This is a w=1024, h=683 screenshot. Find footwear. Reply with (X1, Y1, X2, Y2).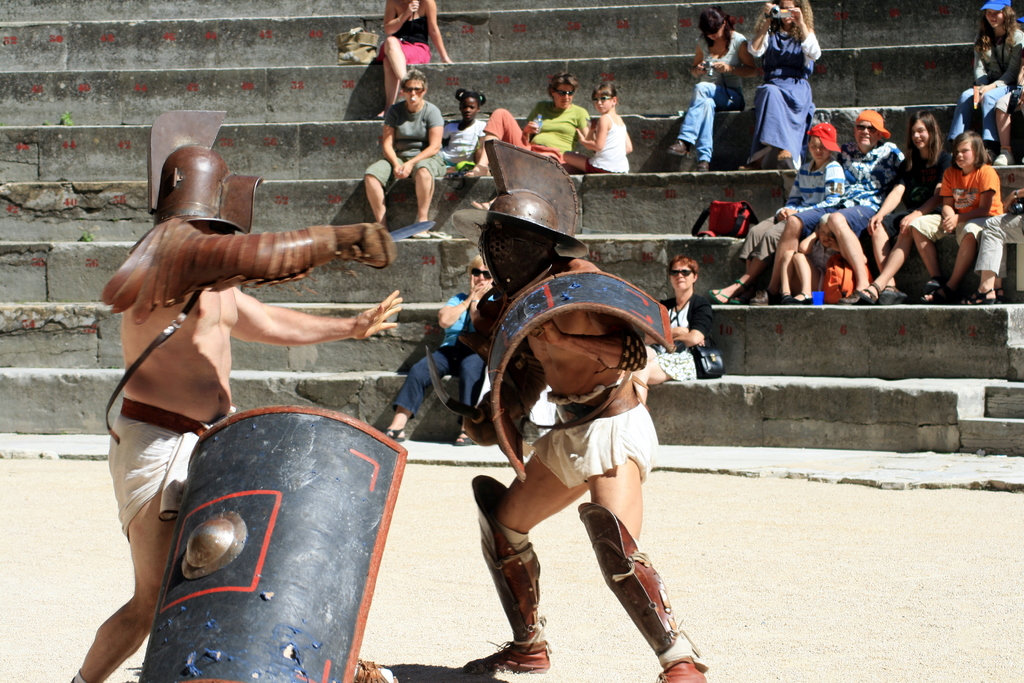
(385, 427, 405, 443).
